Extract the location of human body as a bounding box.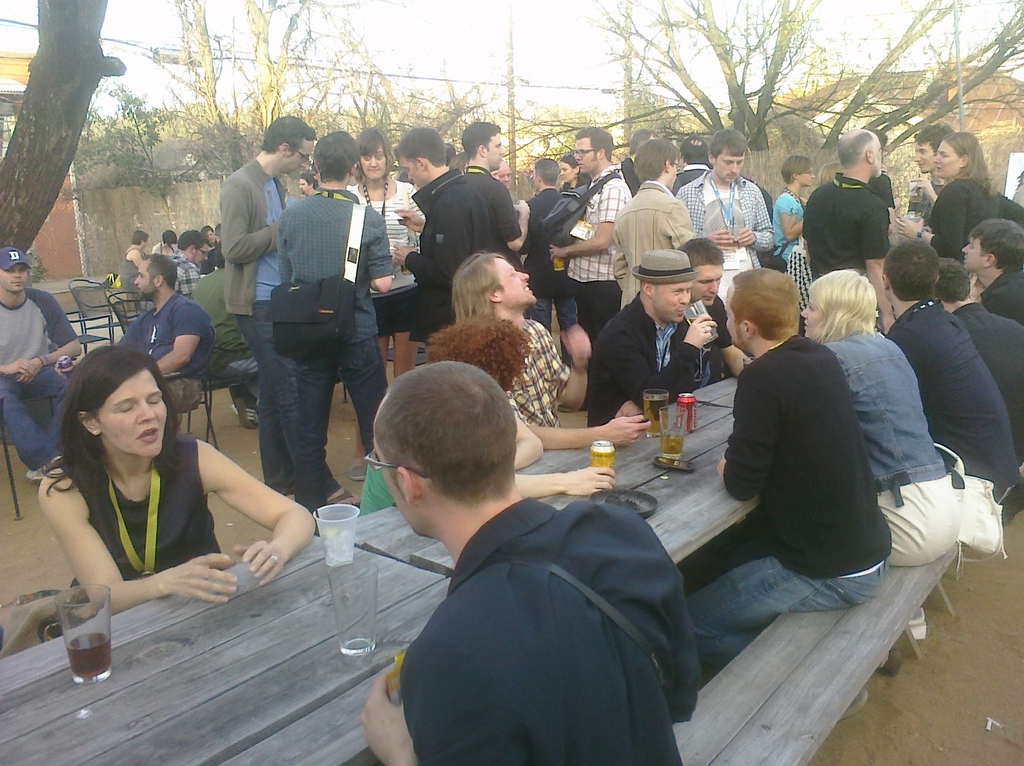
select_region(685, 297, 739, 382).
